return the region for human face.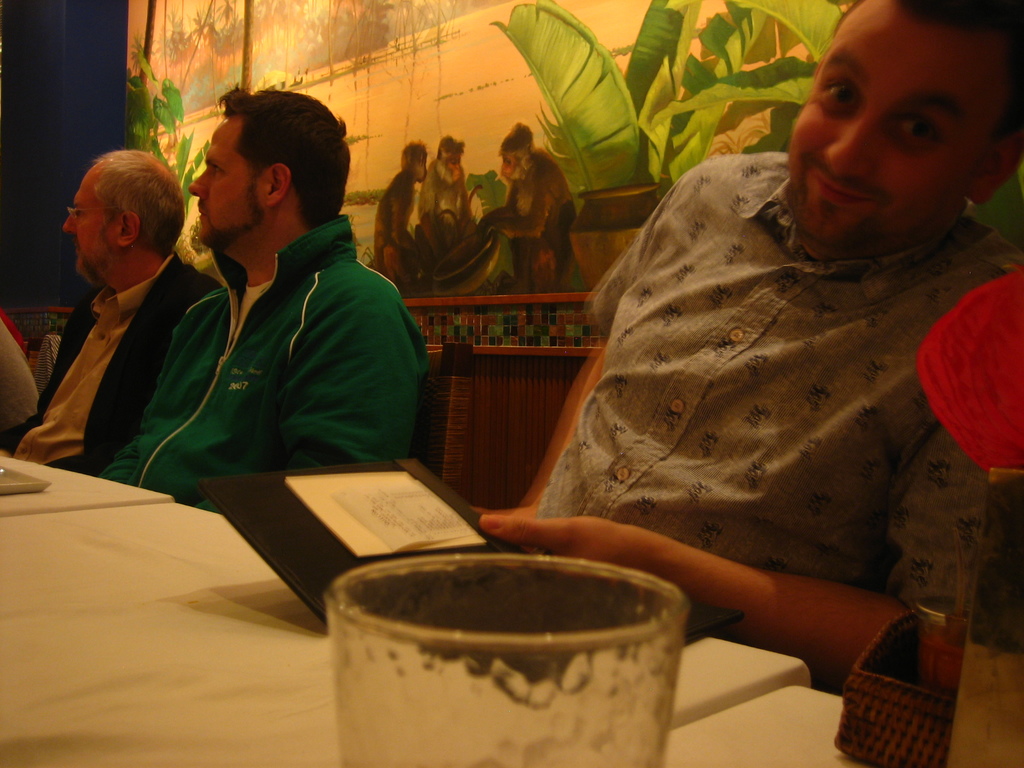
x1=790 y1=28 x2=966 y2=246.
